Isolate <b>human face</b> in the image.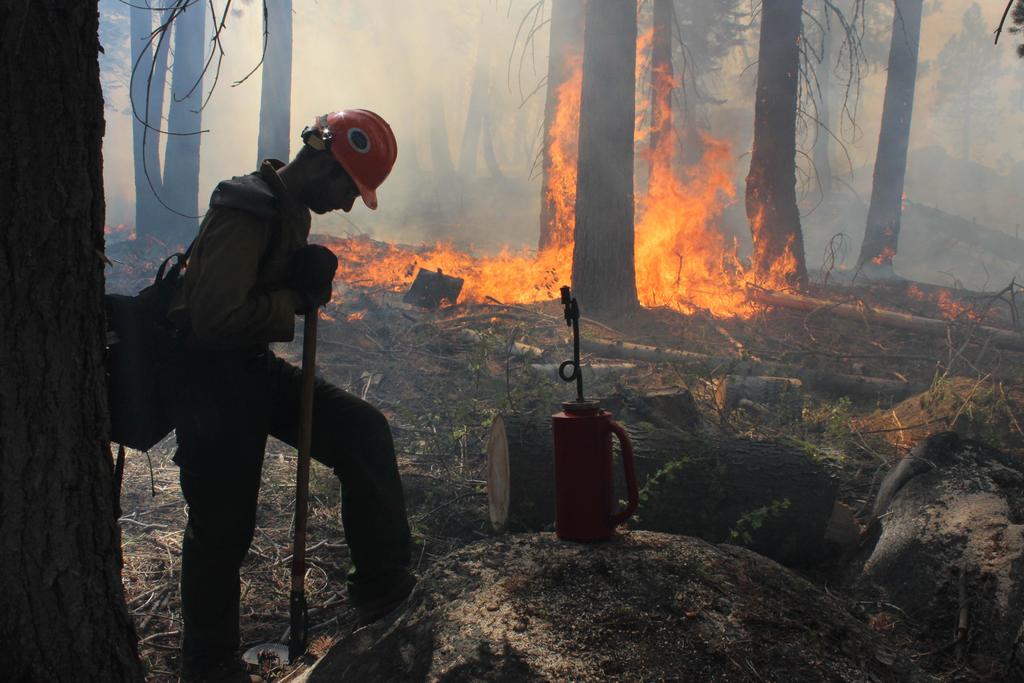
Isolated region: <region>310, 178, 362, 218</region>.
